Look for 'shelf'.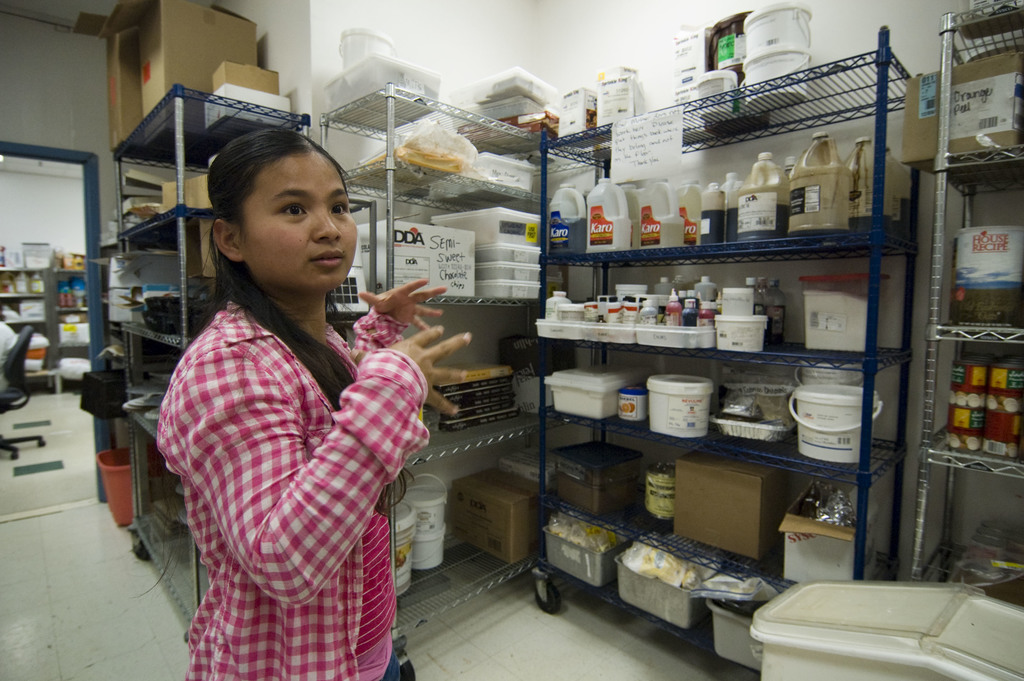
Found: [0, 255, 99, 393].
